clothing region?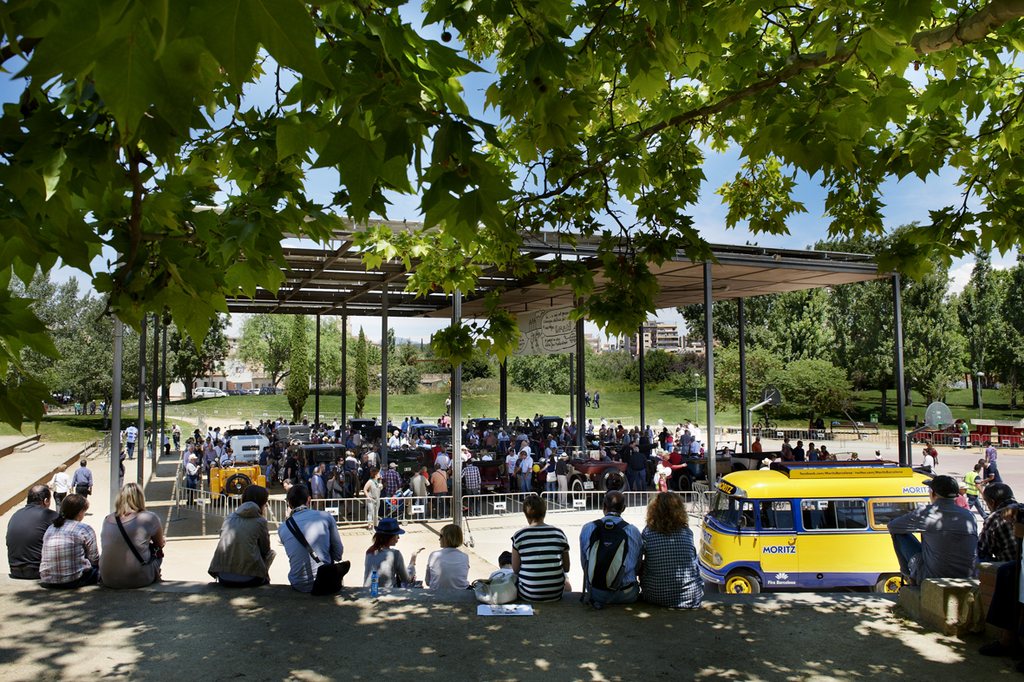
{"x1": 365, "y1": 475, "x2": 381, "y2": 527}
